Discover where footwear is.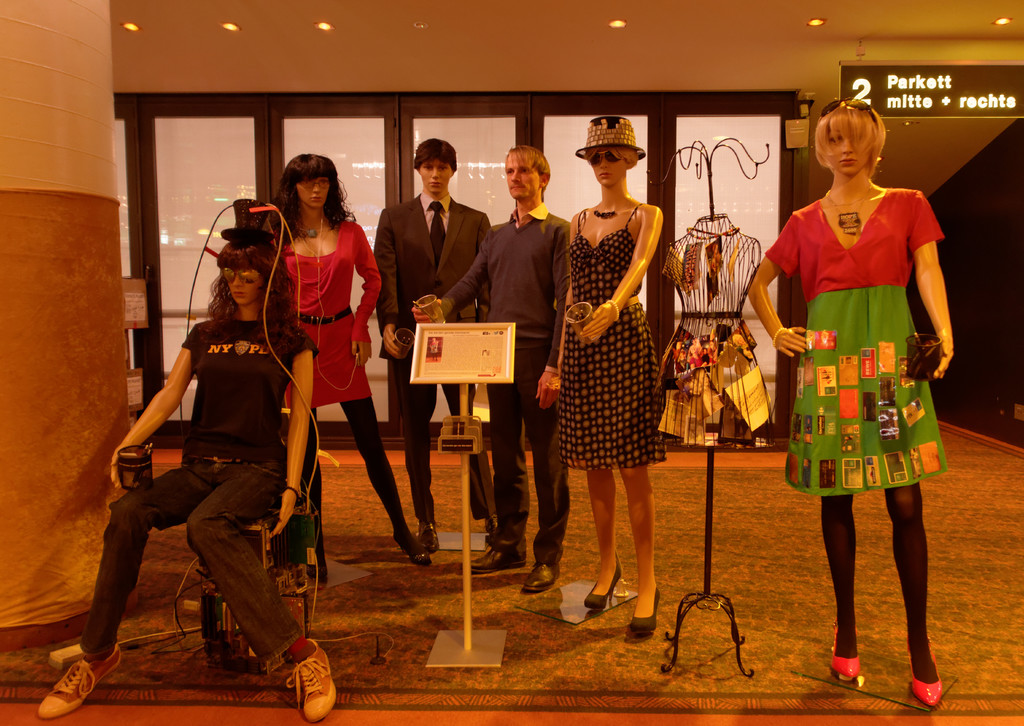
Discovered at <bbox>519, 563, 561, 591</bbox>.
